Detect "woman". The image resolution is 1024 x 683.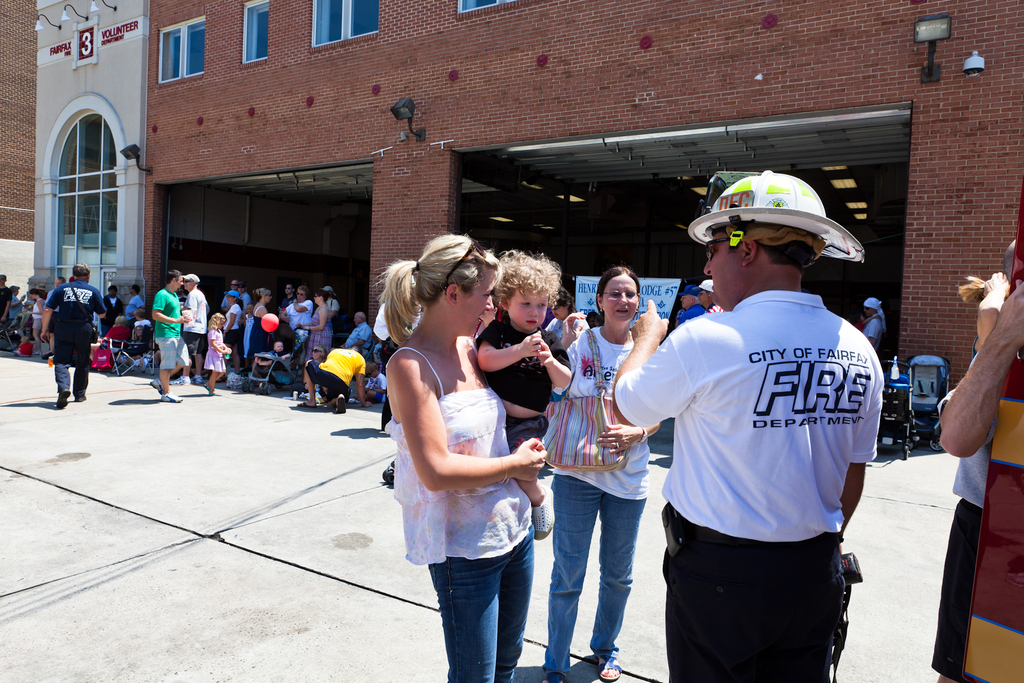
246 288 273 361.
